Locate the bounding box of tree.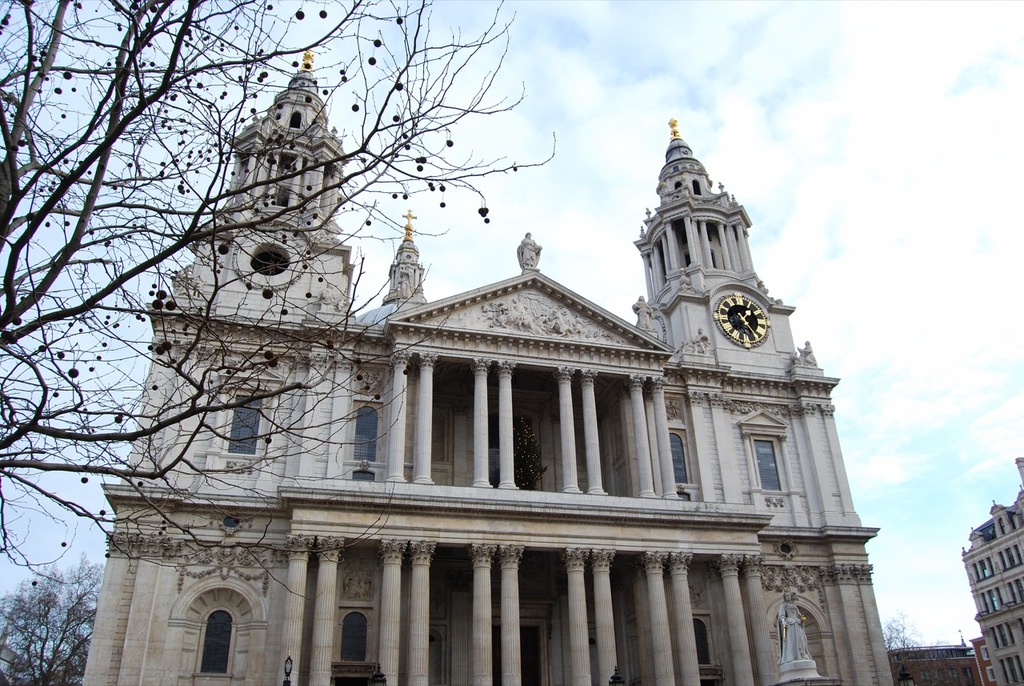
Bounding box: bbox=[886, 612, 920, 651].
